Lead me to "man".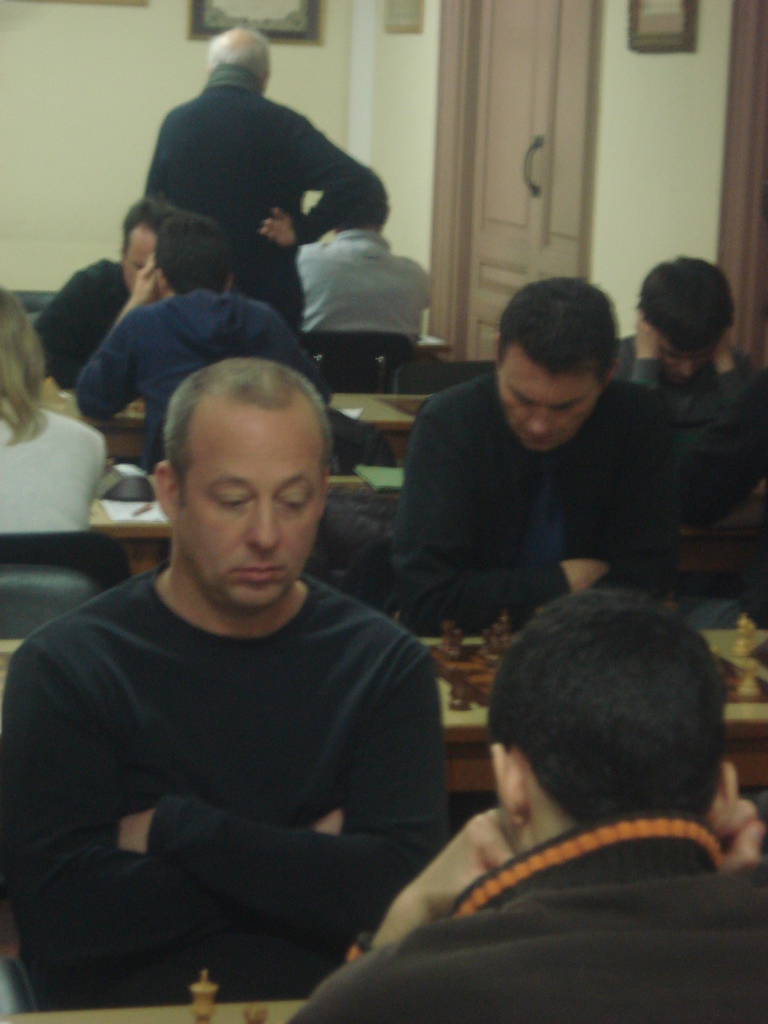
Lead to {"left": 294, "top": 584, "right": 767, "bottom": 1023}.
